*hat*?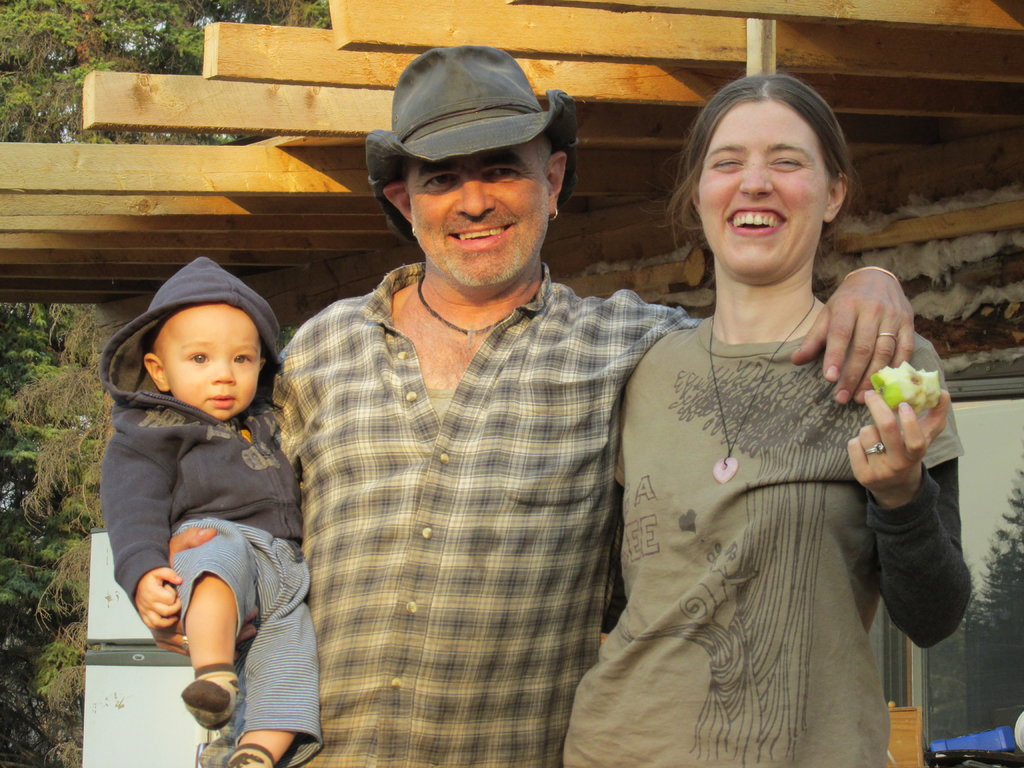
<bbox>369, 43, 578, 233</bbox>
